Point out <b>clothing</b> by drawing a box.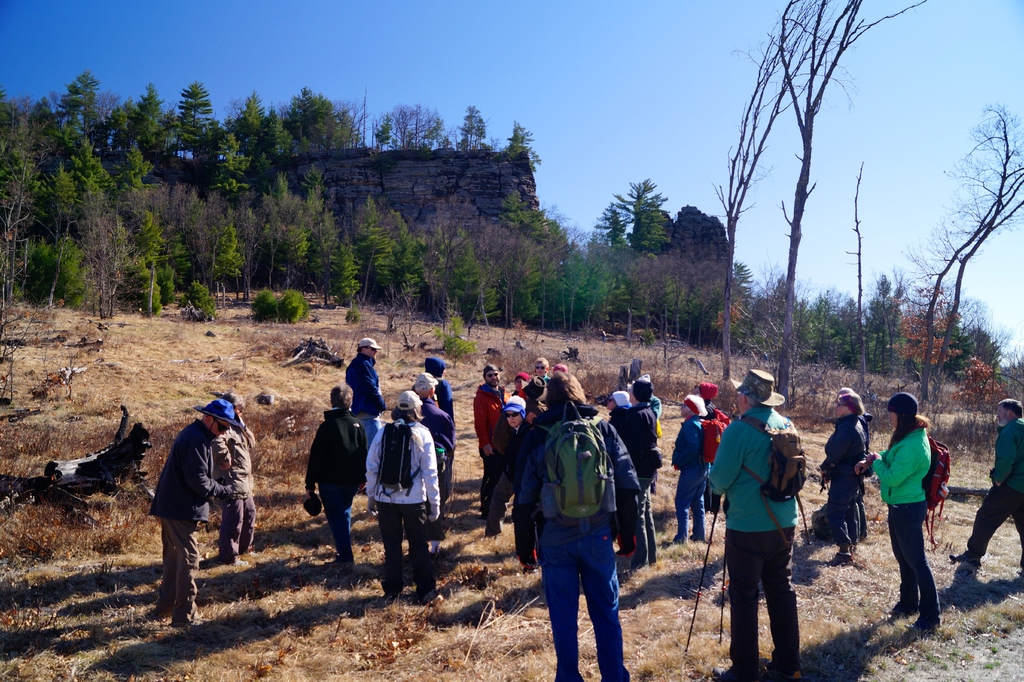
<region>301, 409, 365, 573</region>.
